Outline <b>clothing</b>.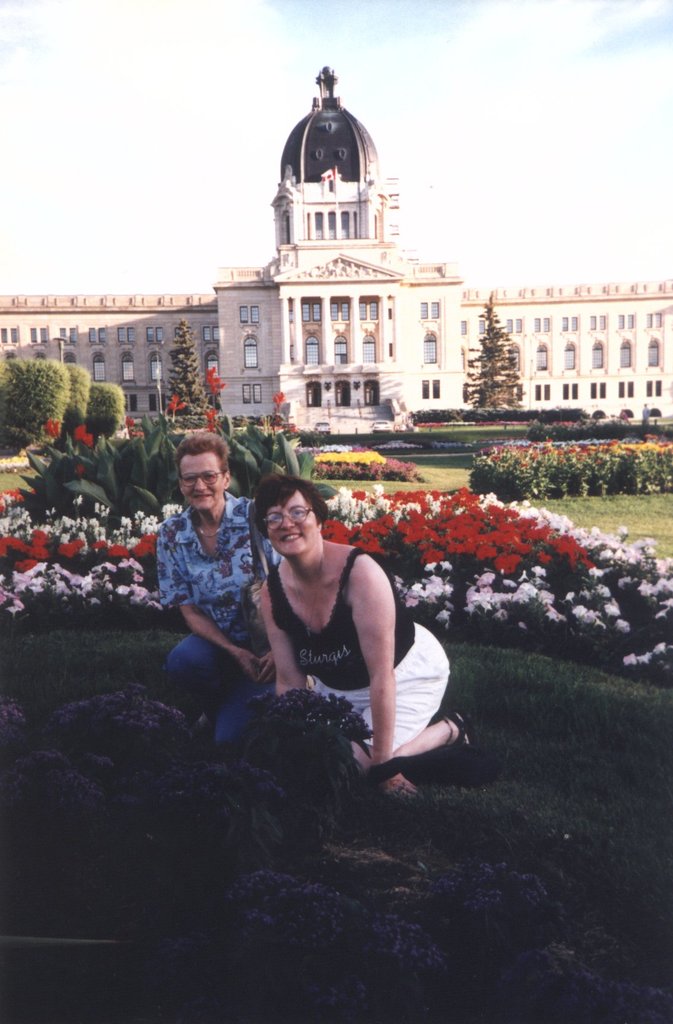
Outline: [253,530,451,762].
